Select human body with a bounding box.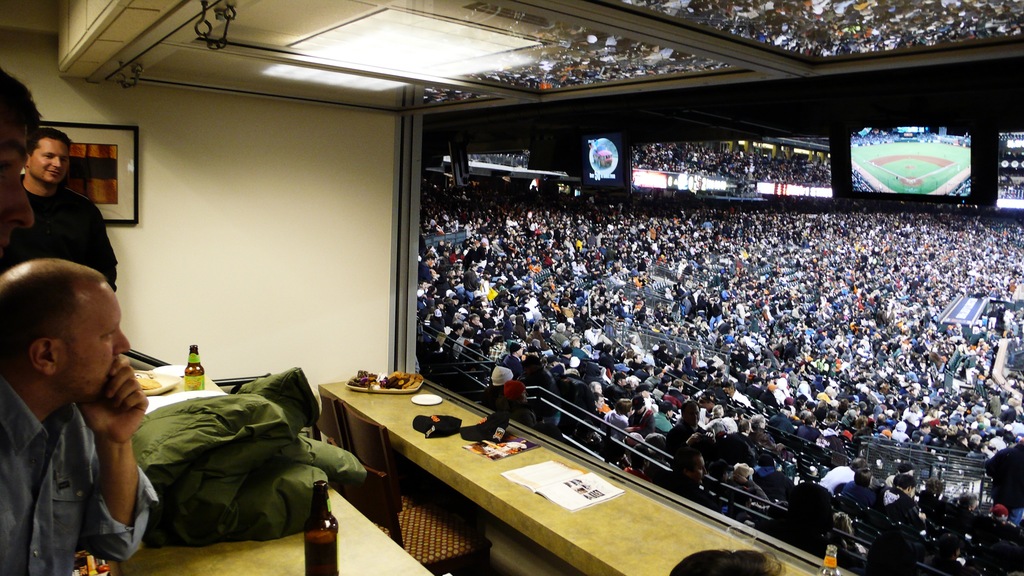
[x1=550, y1=337, x2=652, y2=365].
